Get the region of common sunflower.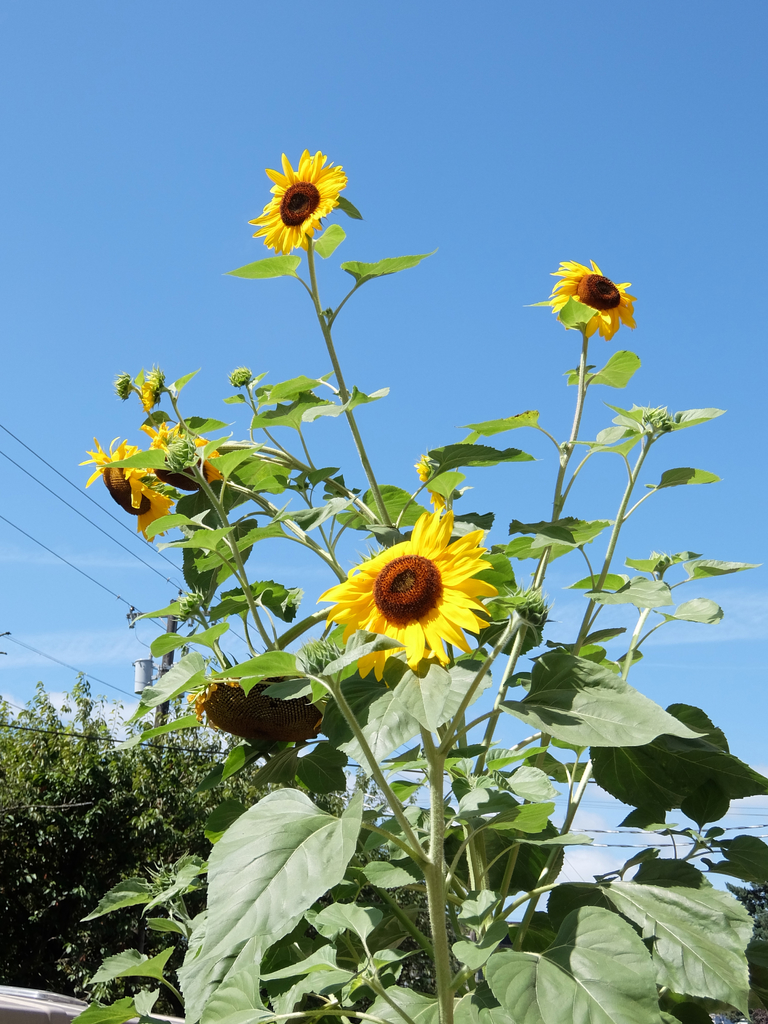
l=91, t=437, r=173, b=536.
